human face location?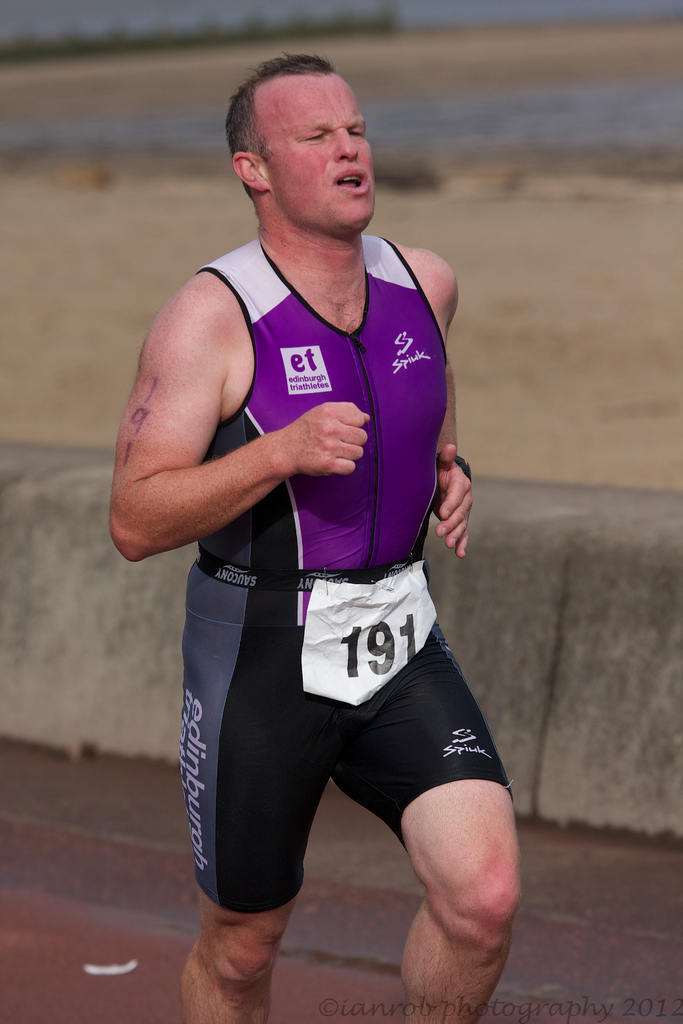
{"left": 261, "top": 66, "right": 368, "bottom": 227}
